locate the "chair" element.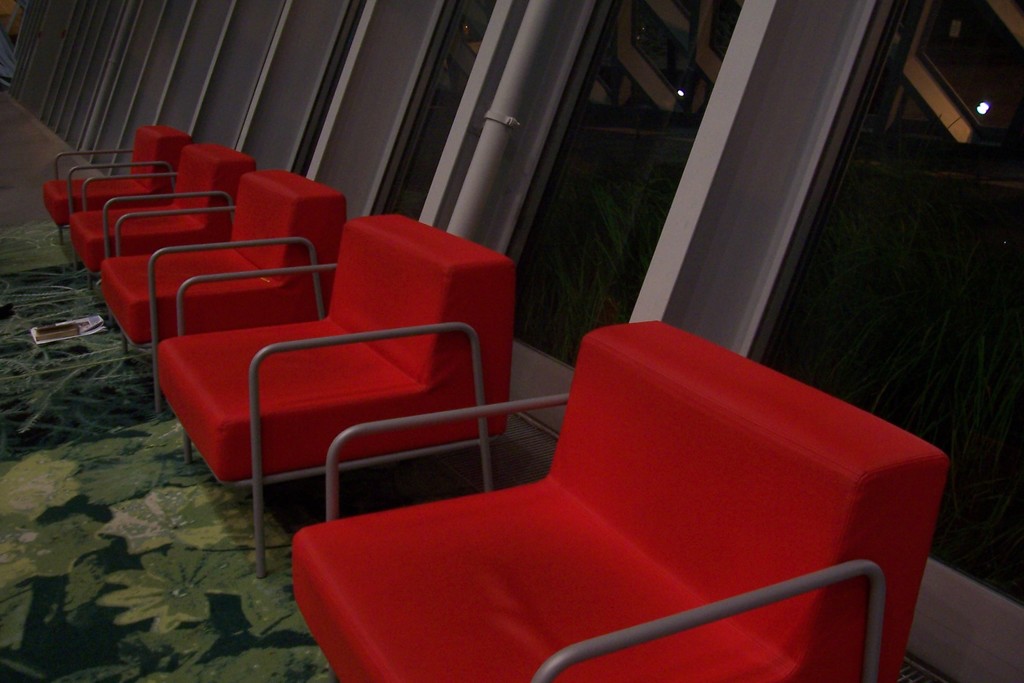
Element bbox: [92,165,346,409].
